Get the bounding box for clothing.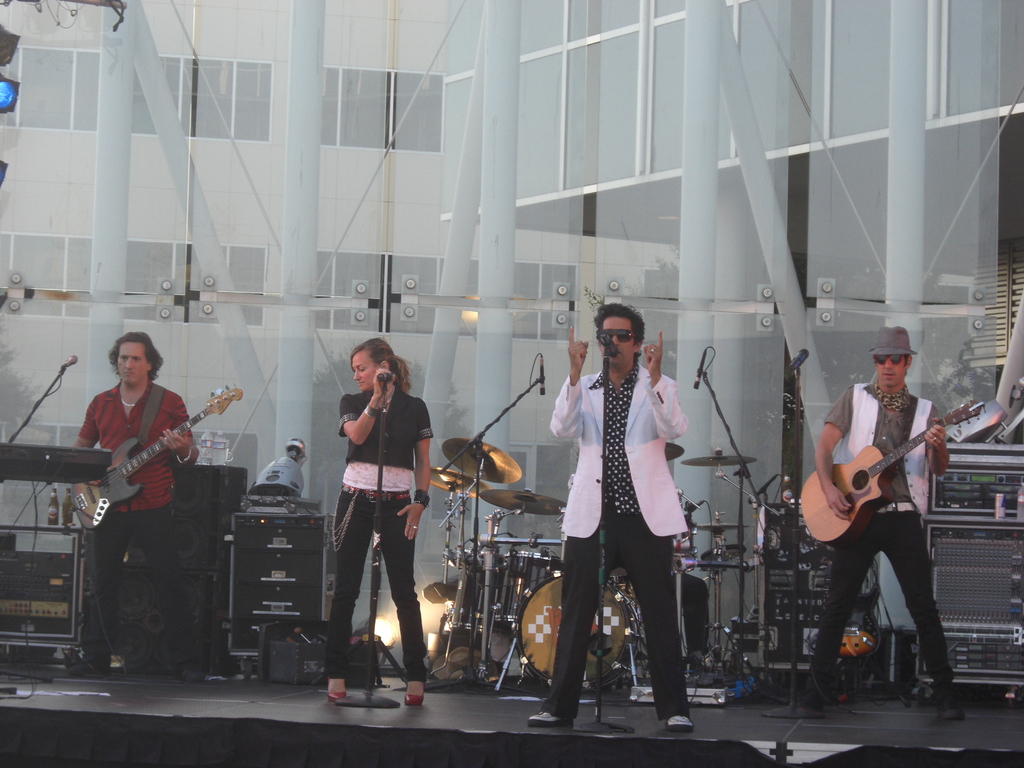
(left=76, top=379, right=200, bottom=667).
